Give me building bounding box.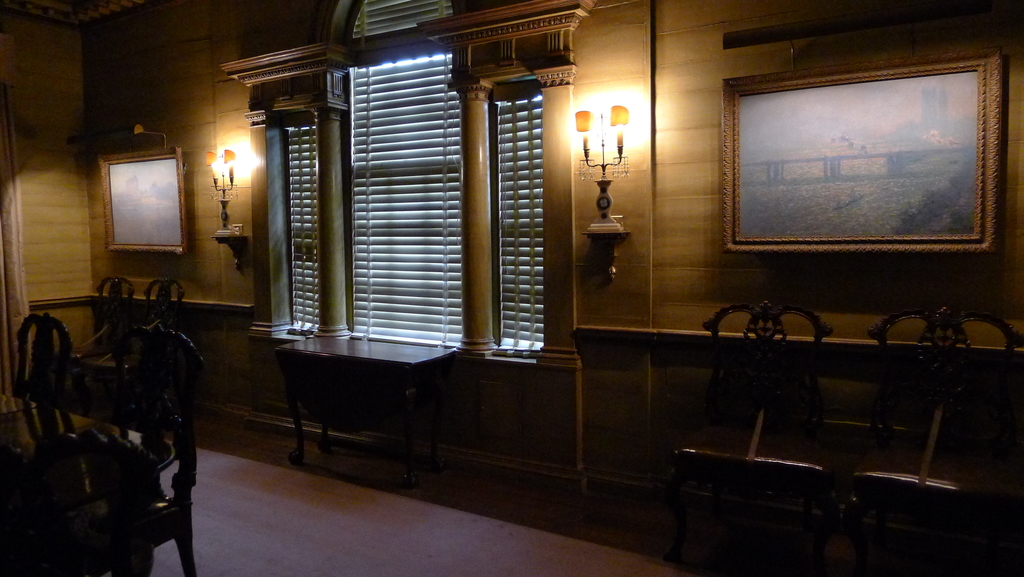
bbox=[0, 0, 1023, 576].
